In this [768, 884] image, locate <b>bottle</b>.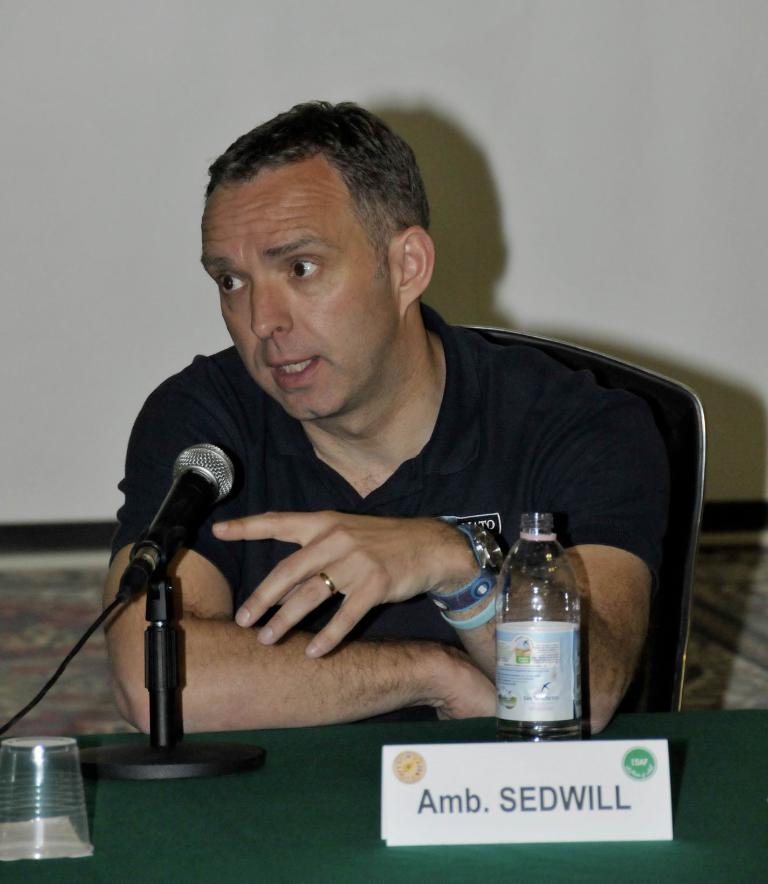
Bounding box: <bbox>498, 512, 593, 744</bbox>.
